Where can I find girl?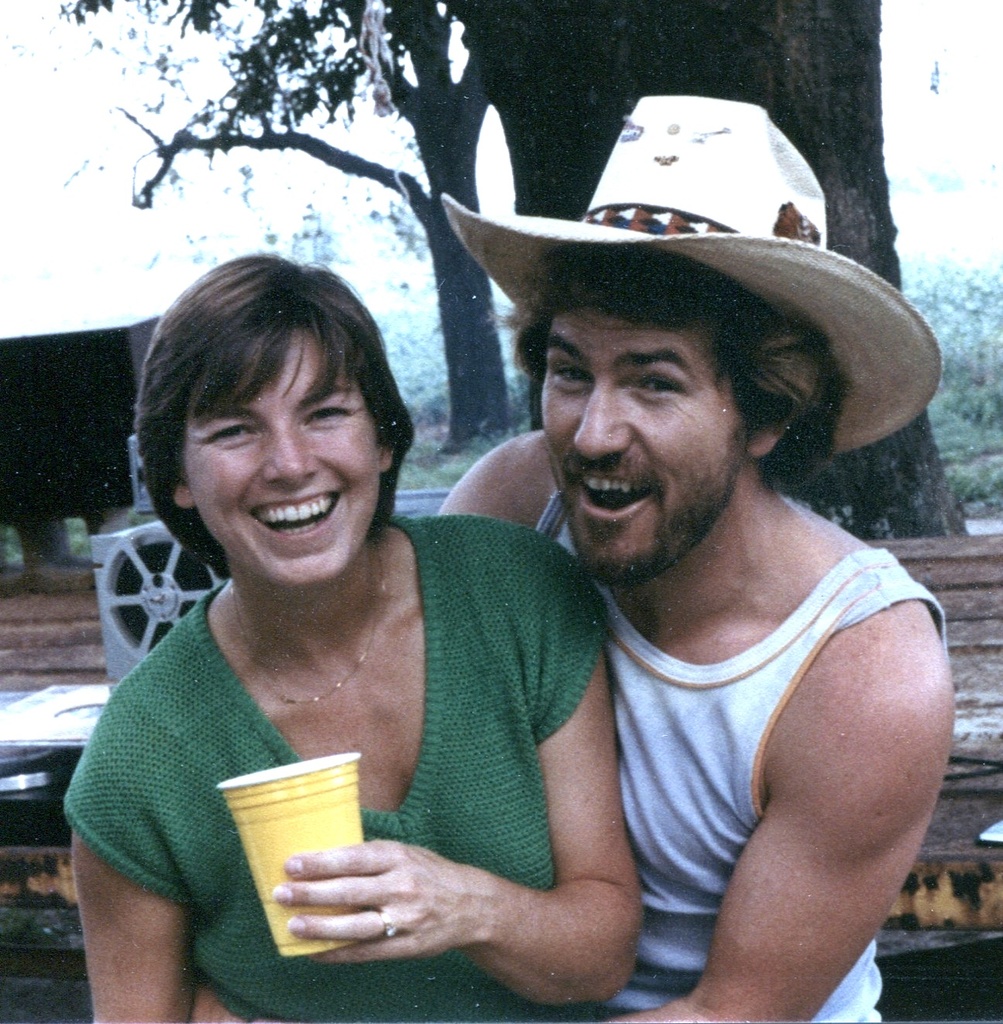
You can find it at [left=67, top=250, right=643, bottom=1023].
